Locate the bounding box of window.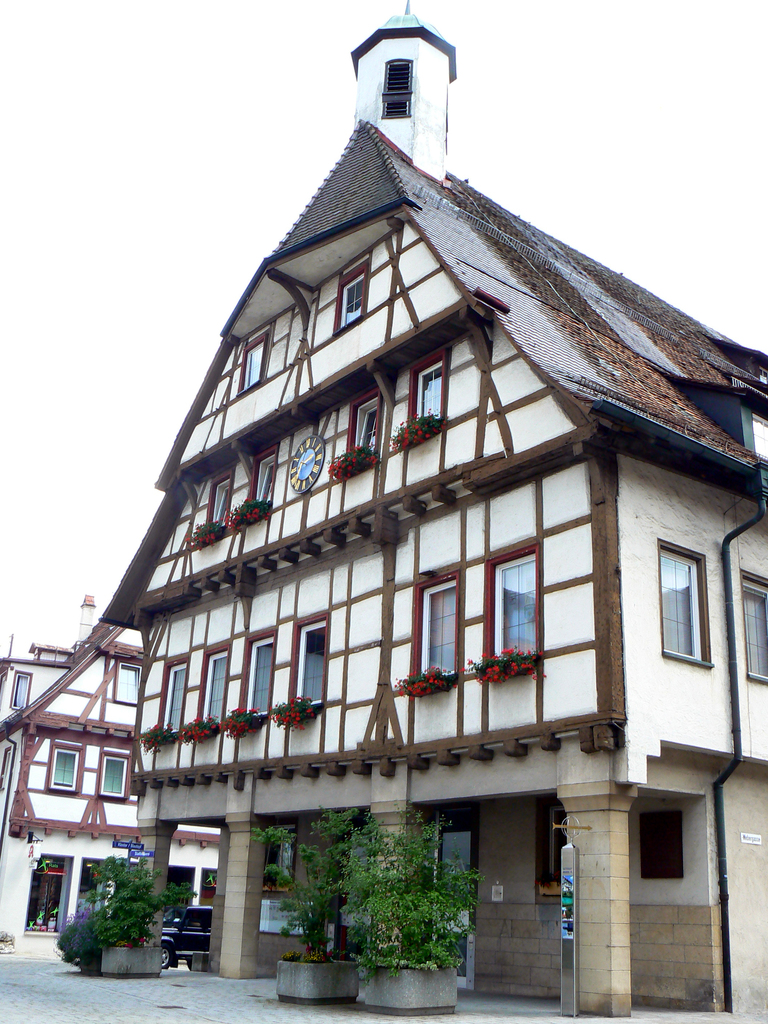
Bounding box: left=118, top=665, right=144, bottom=703.
